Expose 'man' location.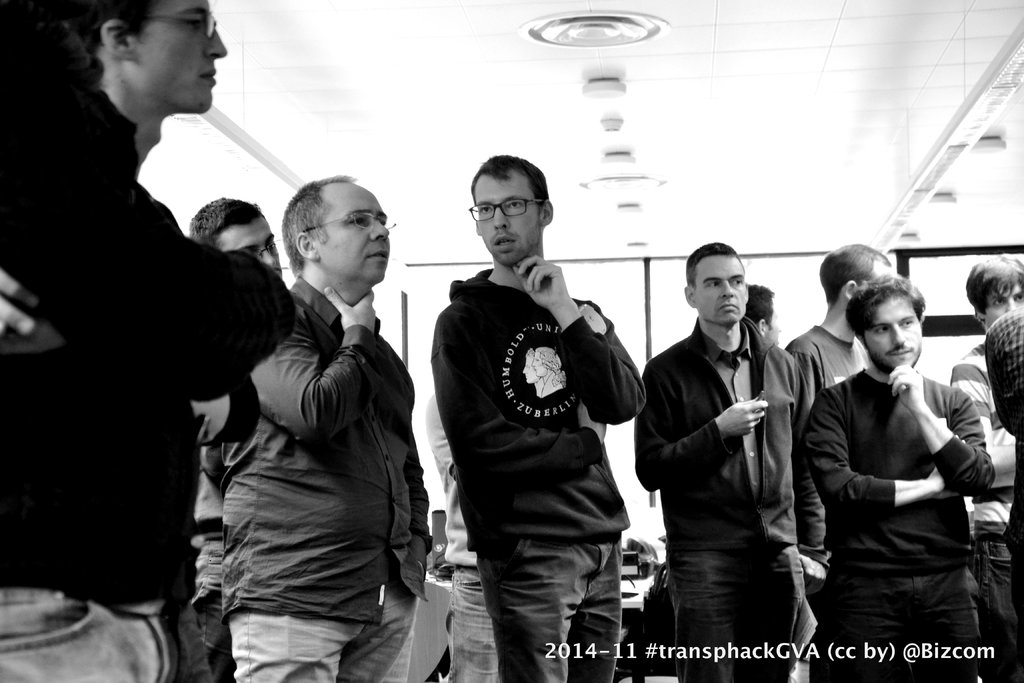
Exposed at x1=950, y1=247, x2=1023, y2=682.
